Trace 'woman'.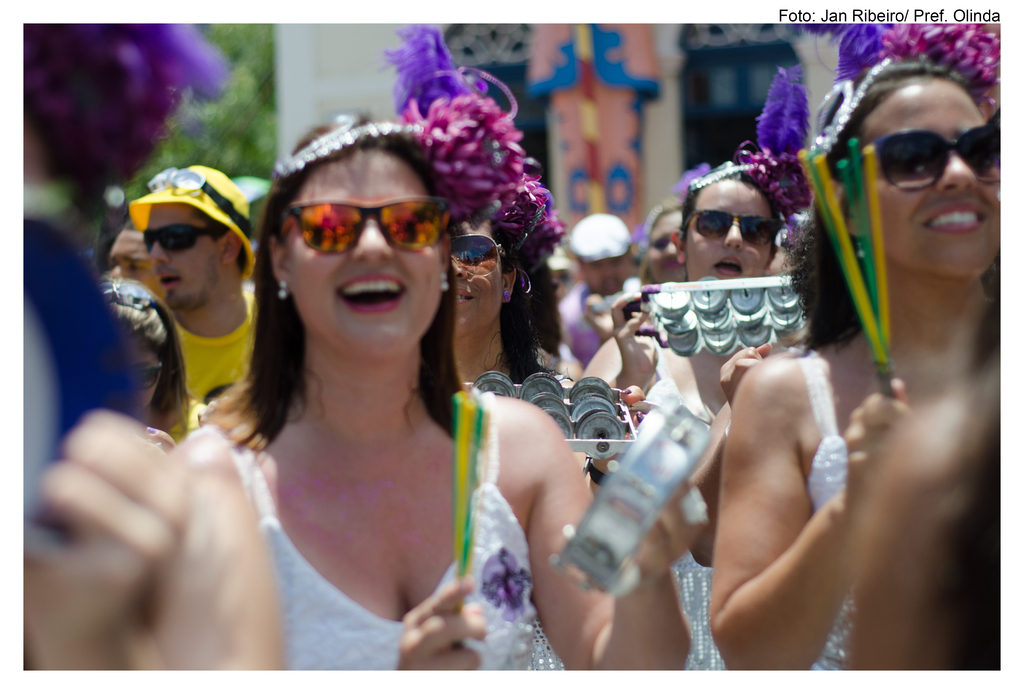
Traced to l=581, t=63, r=813, b=560.
